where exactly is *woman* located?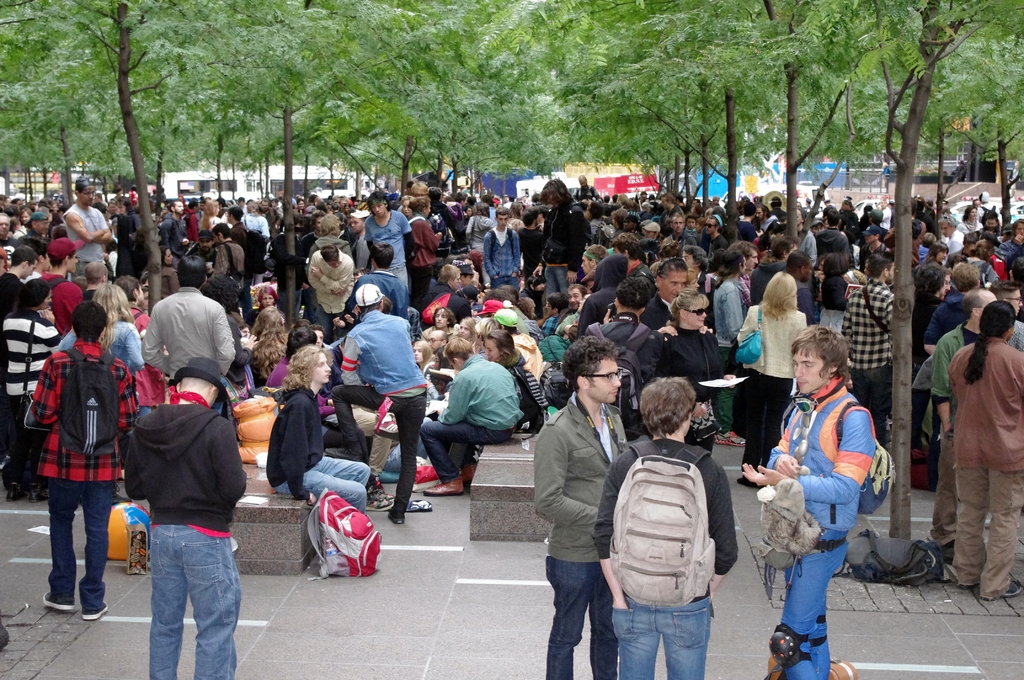
Its bounding box is [483,327,552,431].
